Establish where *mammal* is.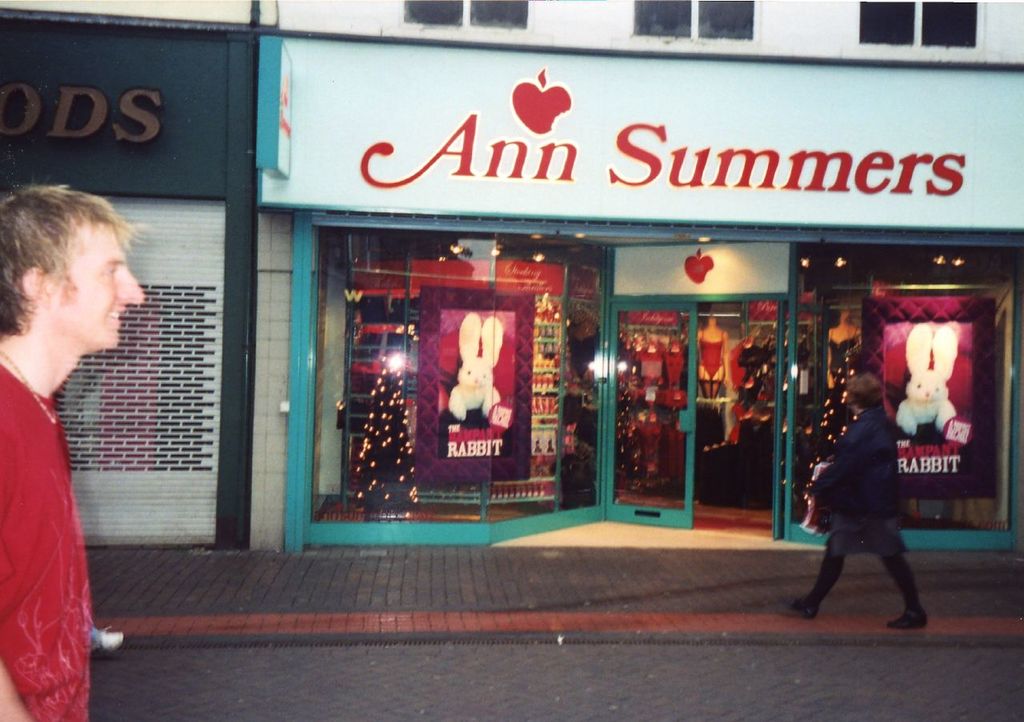
Established at Rect(794, 360, 925, 644).
